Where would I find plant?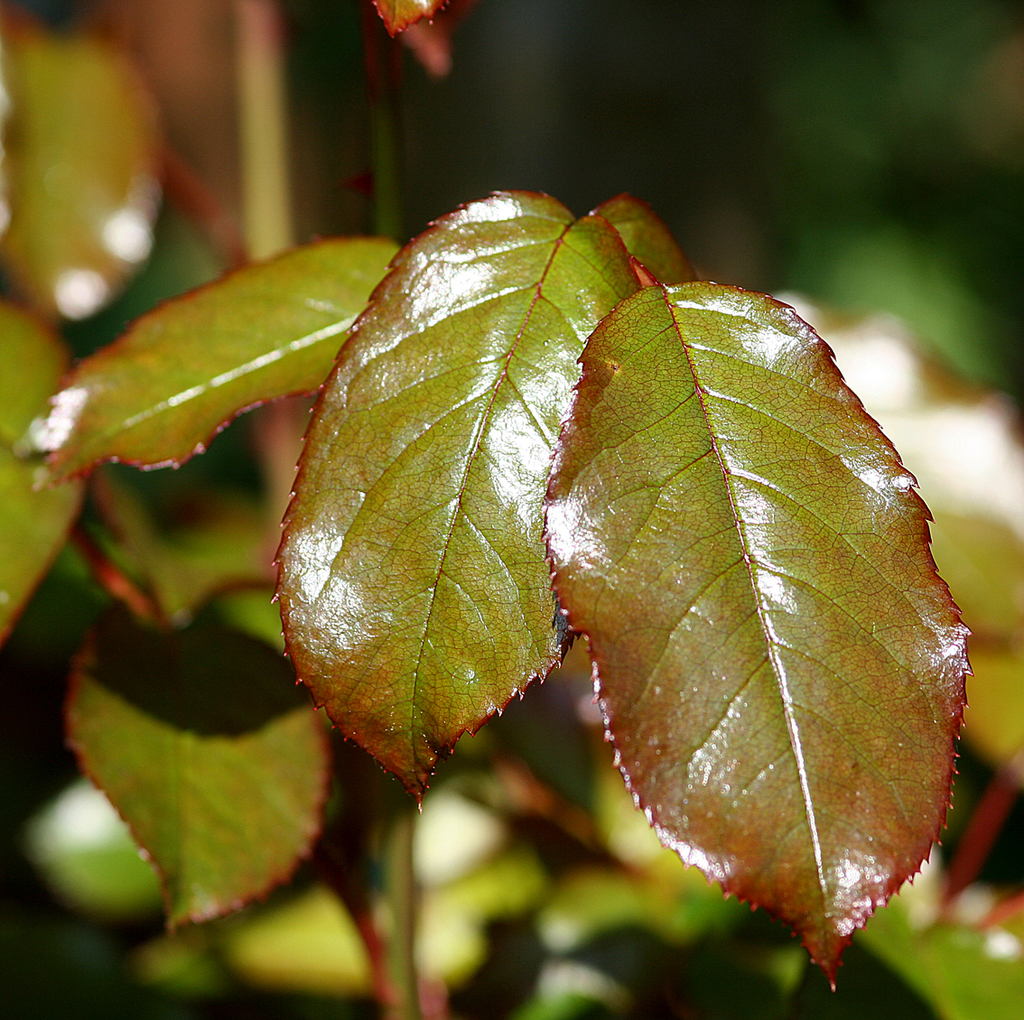
At 135:107:1019:997.
